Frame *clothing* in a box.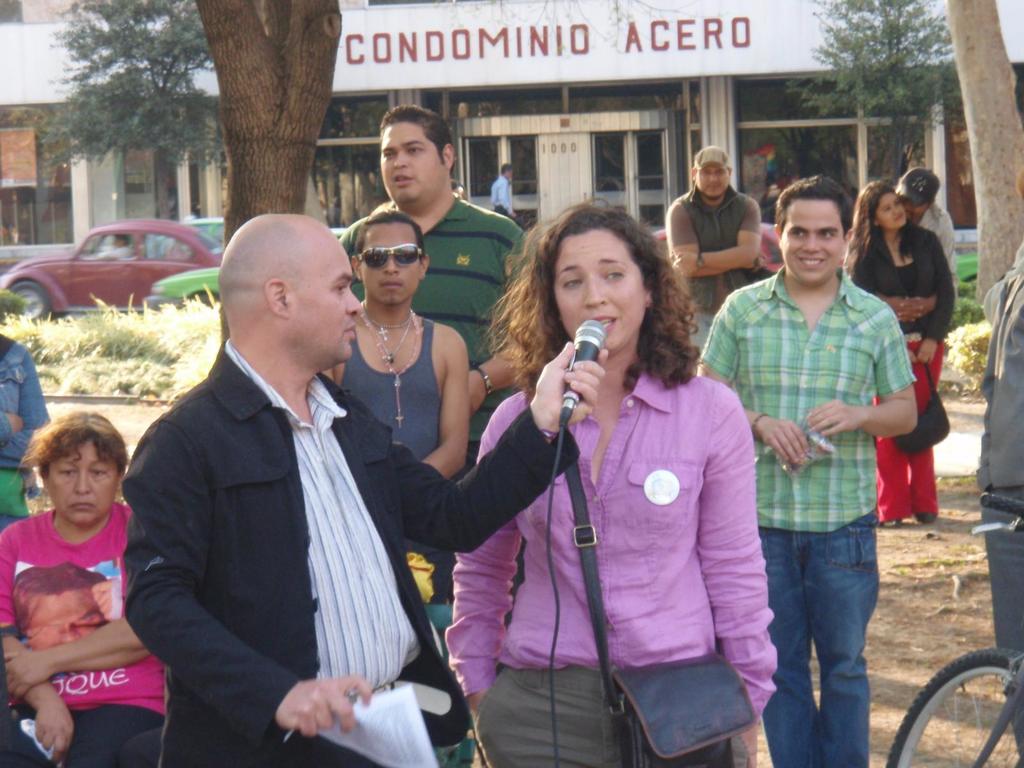
440, 352, 771, 767.
